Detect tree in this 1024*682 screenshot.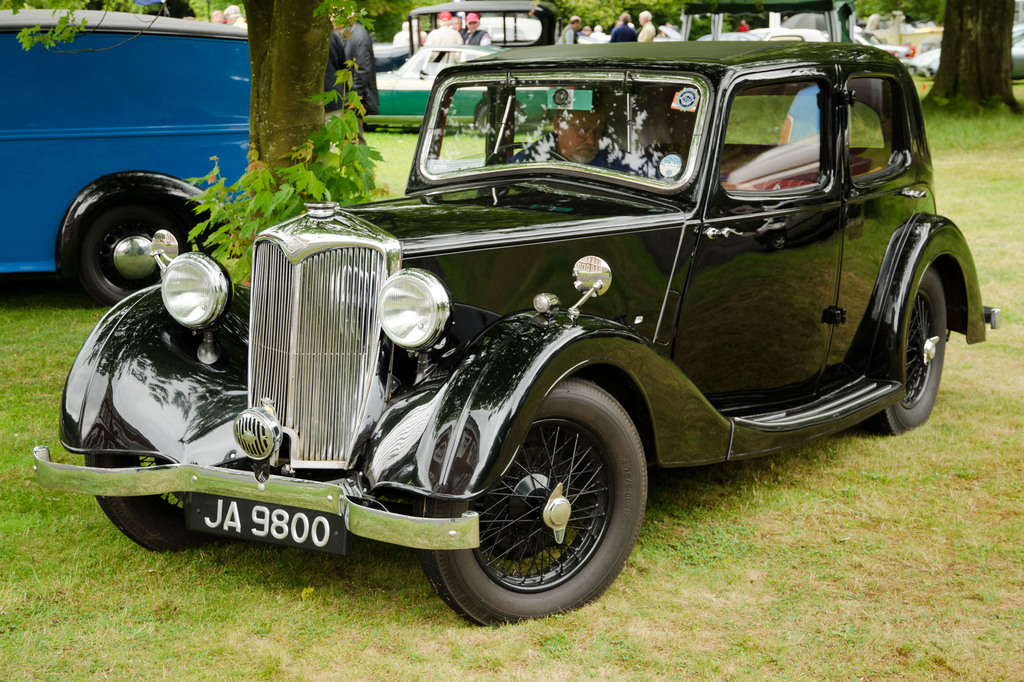
Detection: bbox=[845, 0, 1023, 118].
